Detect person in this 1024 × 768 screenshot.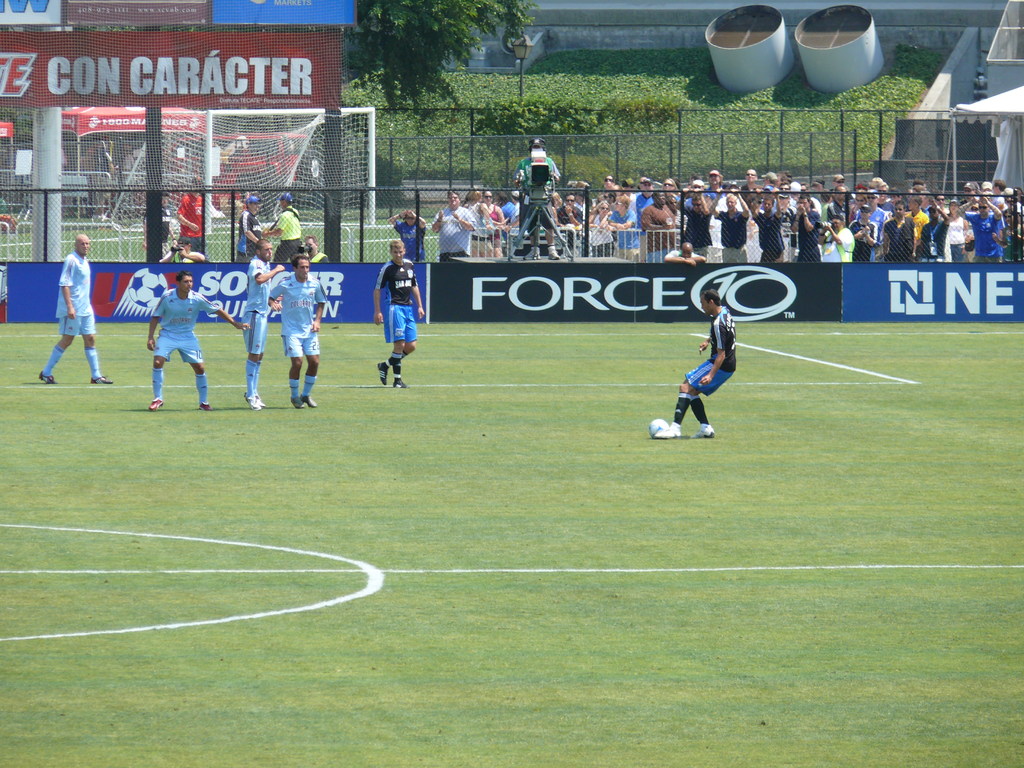
Detection: 267, 193, 305, 266.
